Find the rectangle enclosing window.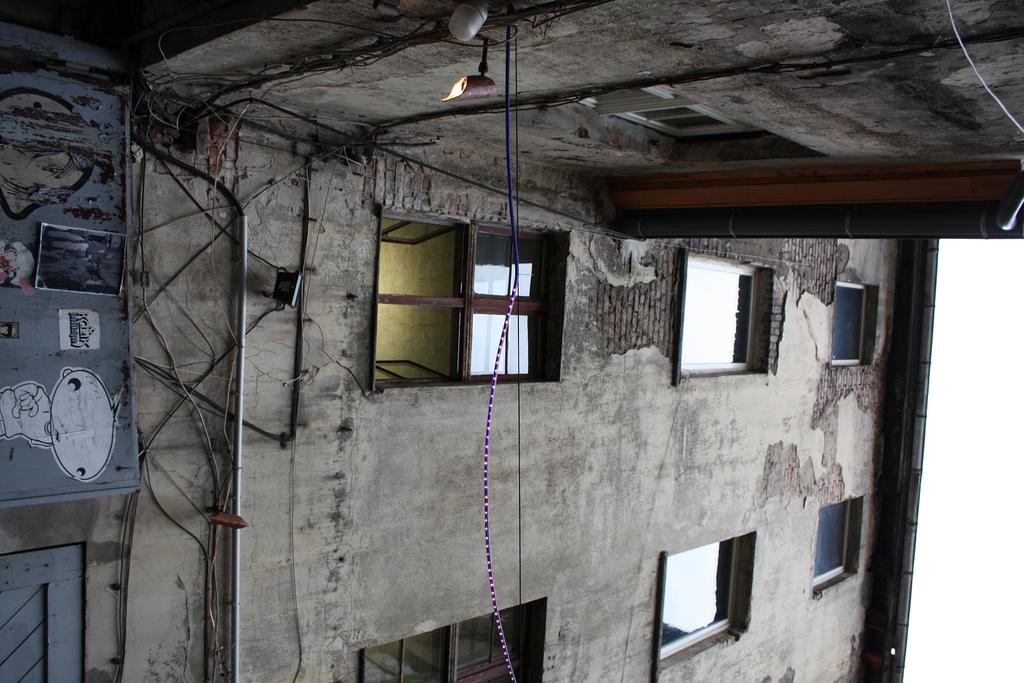
pyautogui.locateOnScreen(661, 535, 740, 664).
